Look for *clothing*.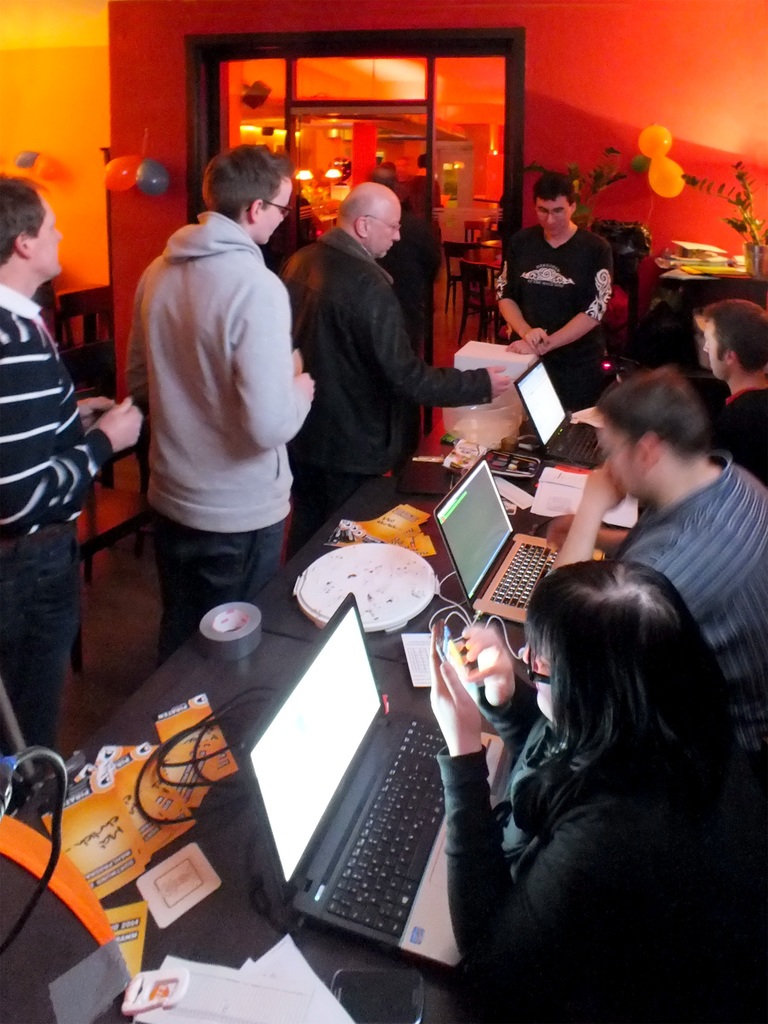
Found: (left=0, top=281, right=113, bottom=541).
